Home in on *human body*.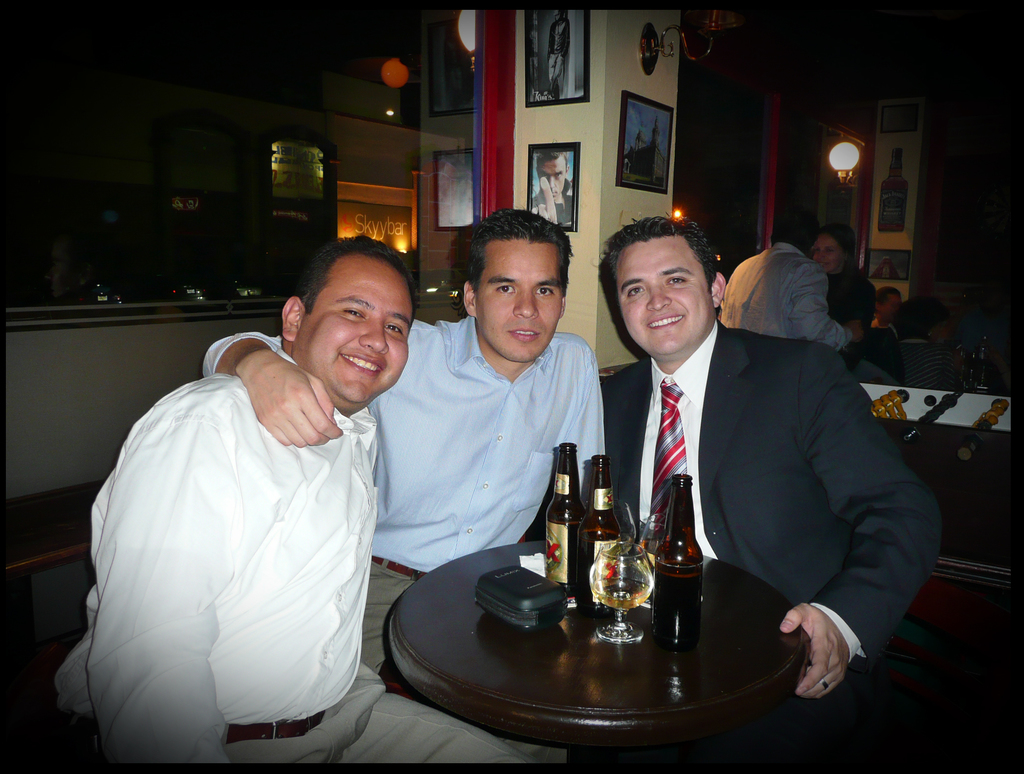
Homed in at box=[573, 323, 943, 773].
